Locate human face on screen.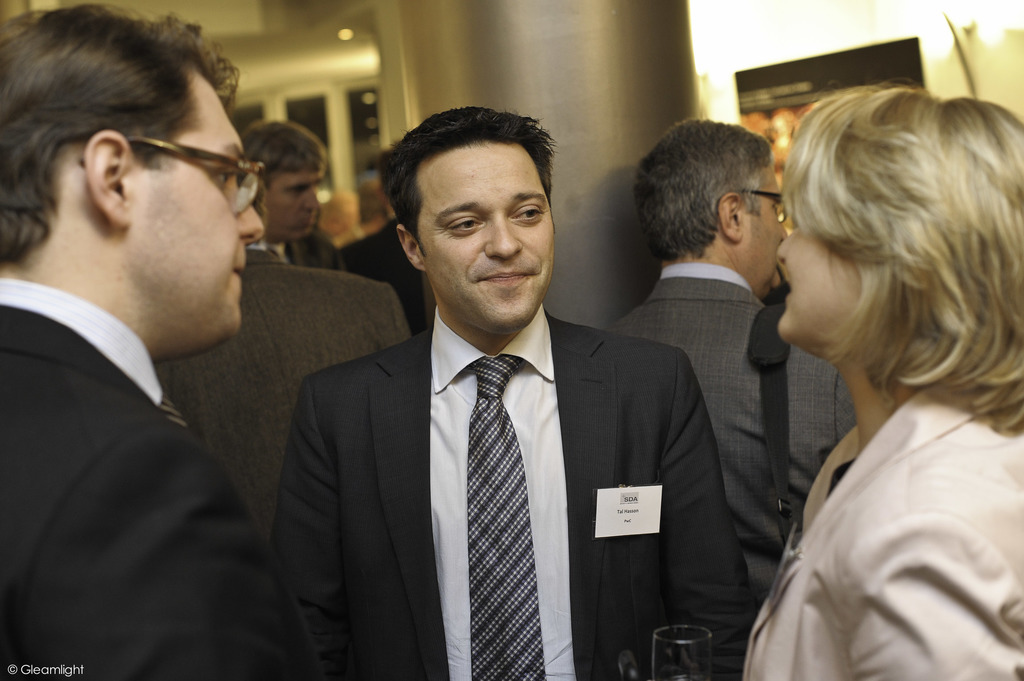
On screen at 130, 70, 266, 342.
